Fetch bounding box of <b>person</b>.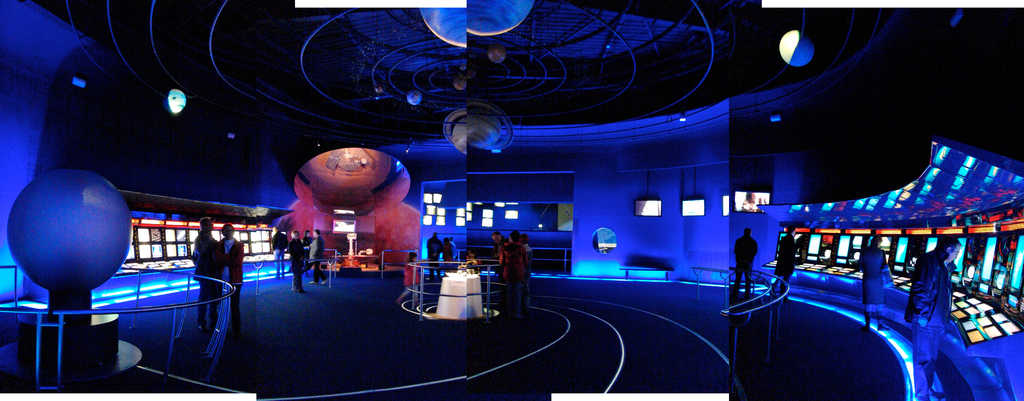
Bbox: 493,226,532,326.
